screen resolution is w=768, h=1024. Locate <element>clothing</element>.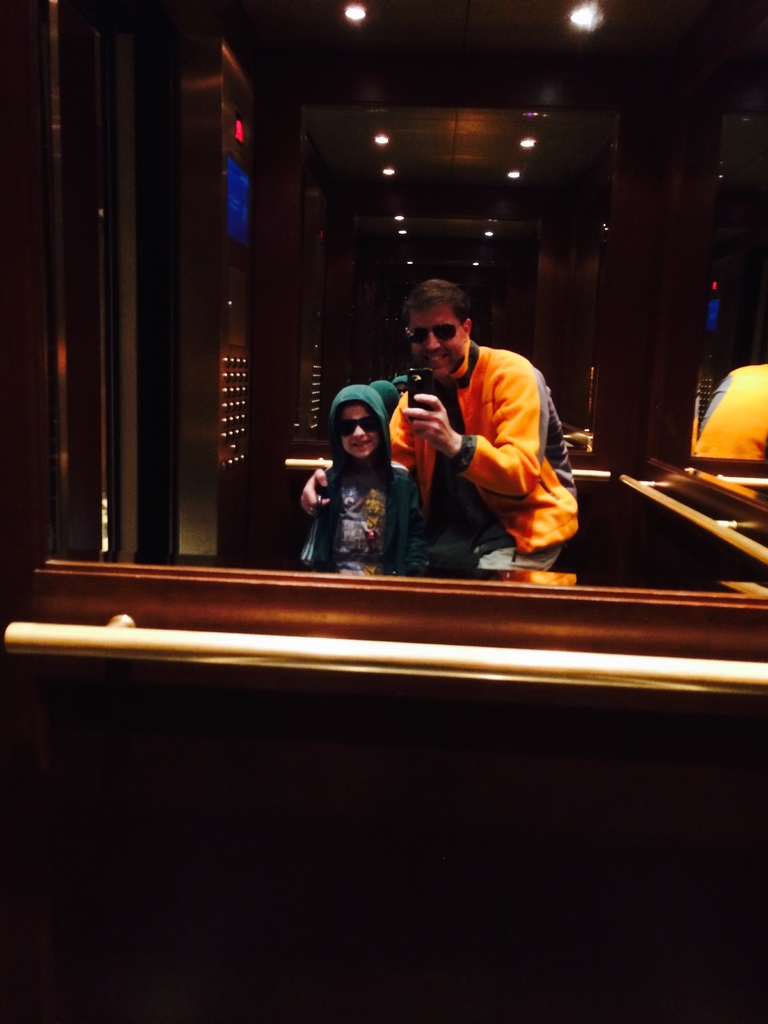
[385,349,584,568].
